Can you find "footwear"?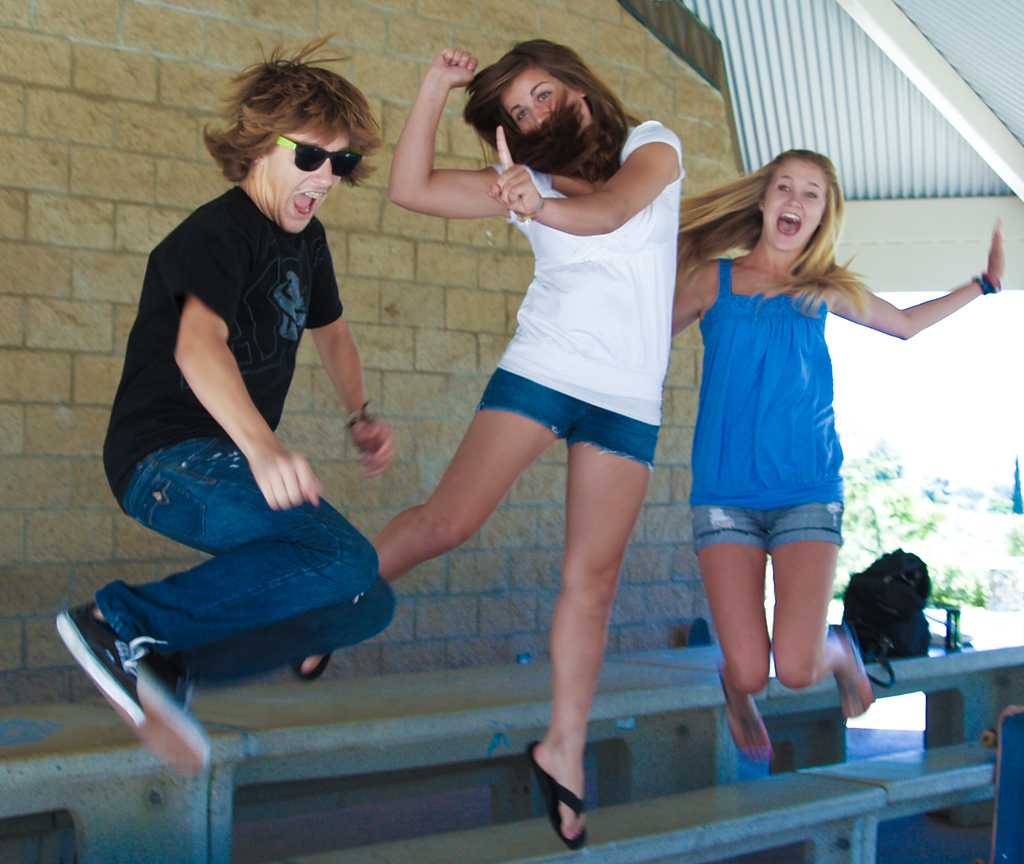
Yes, bounding box: <bbox>837, 628, 874, 721</bbox>.
